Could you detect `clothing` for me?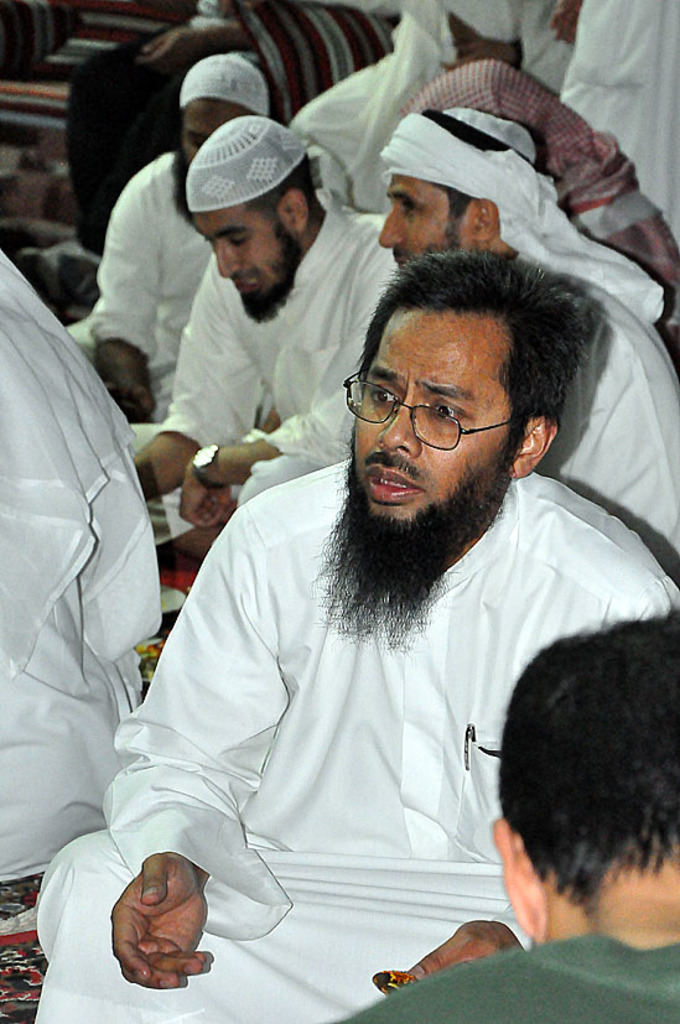
Detection result: 64:4:286:225.
